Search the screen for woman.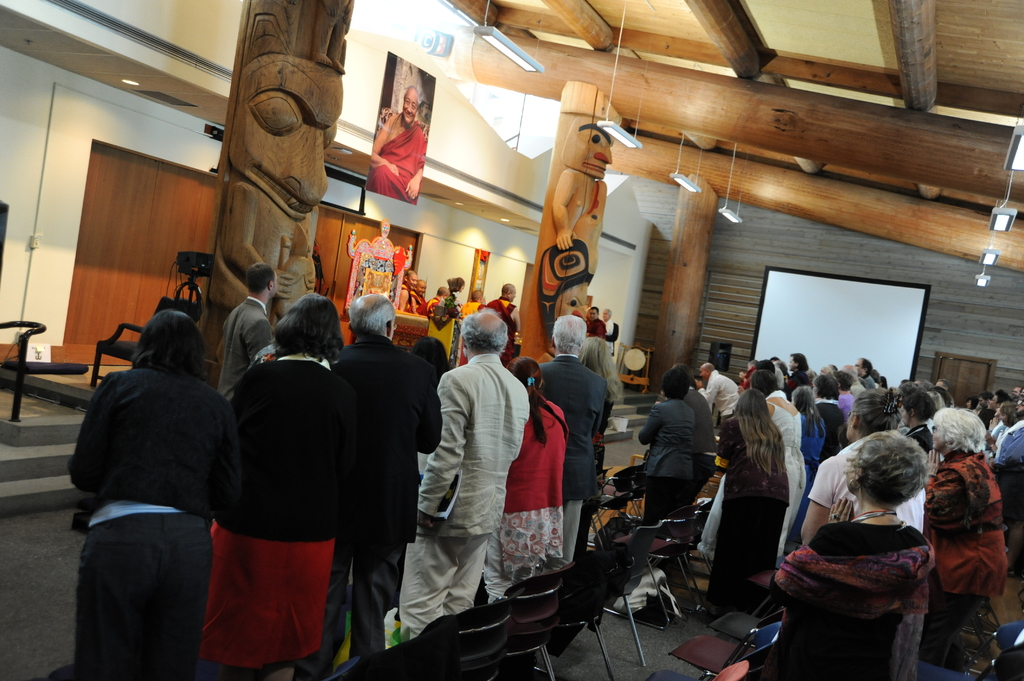
Found at (left=200, top=296, right=362, bottom=680).
